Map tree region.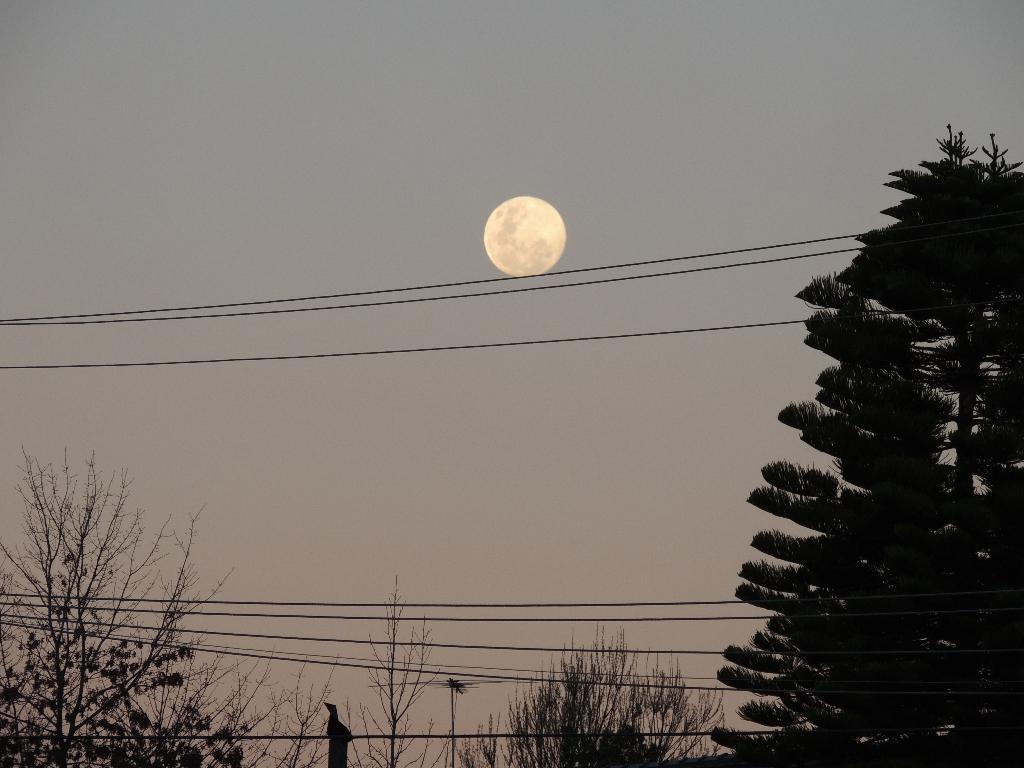
Mapped to 273 590 460 767.
